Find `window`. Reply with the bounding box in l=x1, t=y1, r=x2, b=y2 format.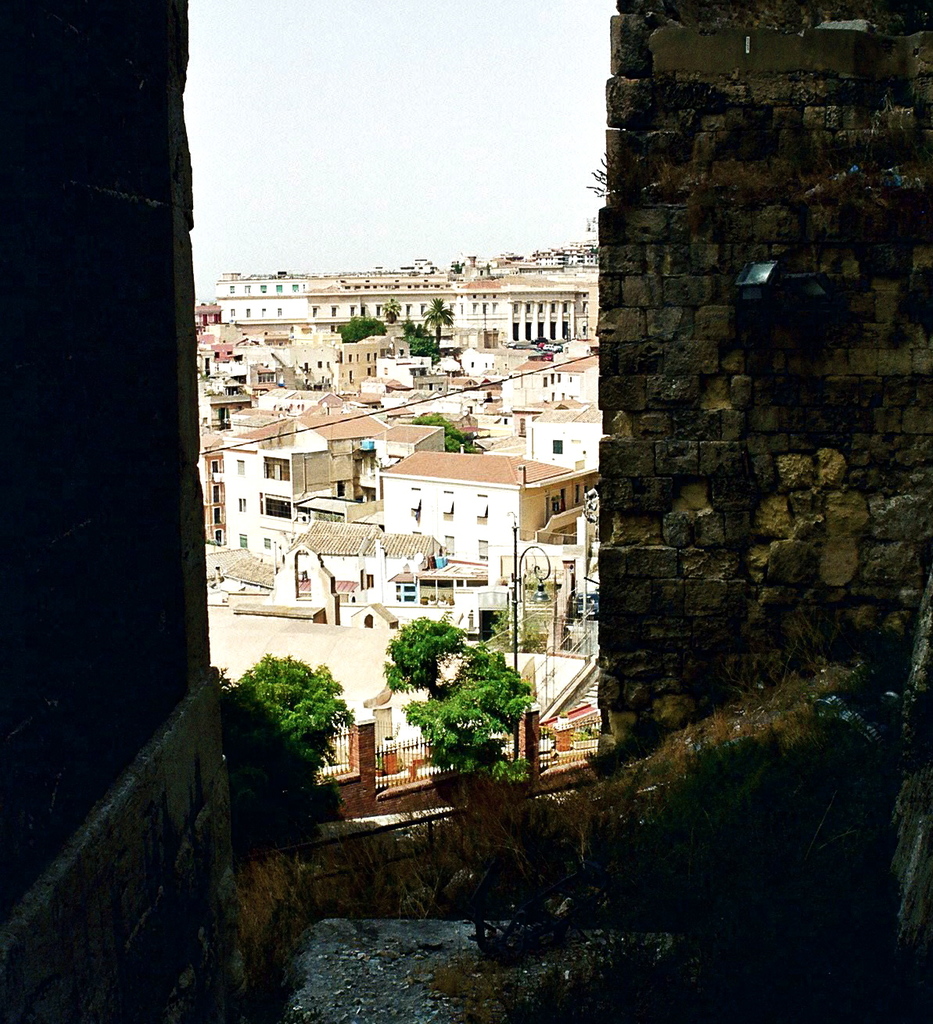
l=235, t=460, r=248, b=476.
